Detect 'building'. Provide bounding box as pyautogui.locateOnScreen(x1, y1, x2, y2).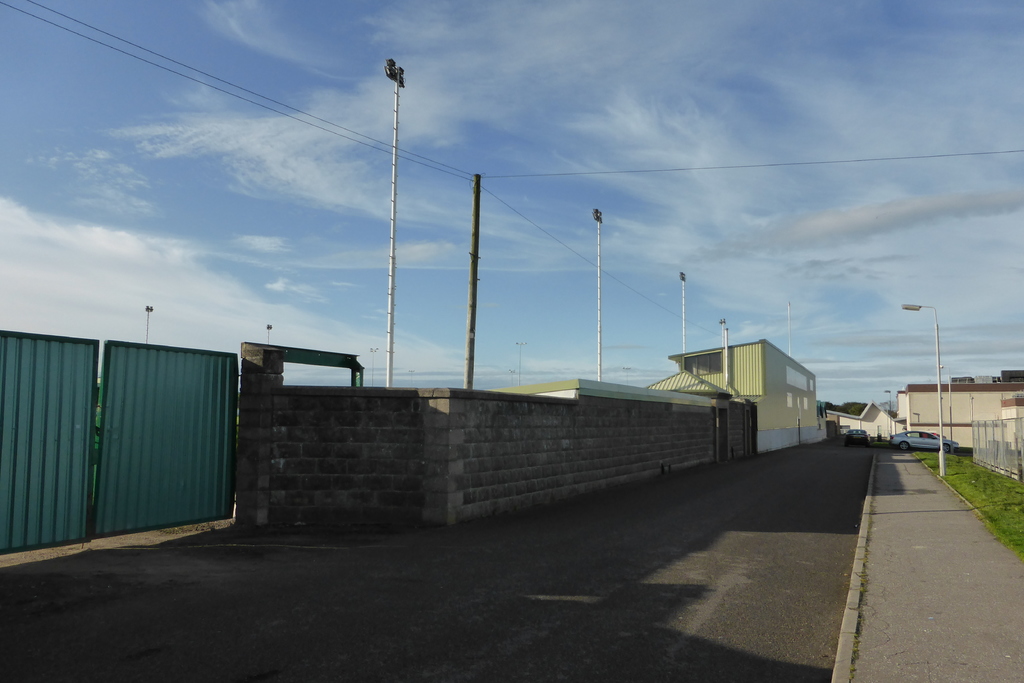
pyautogui.locateOnScreen(886, 369, 1022, 469).
